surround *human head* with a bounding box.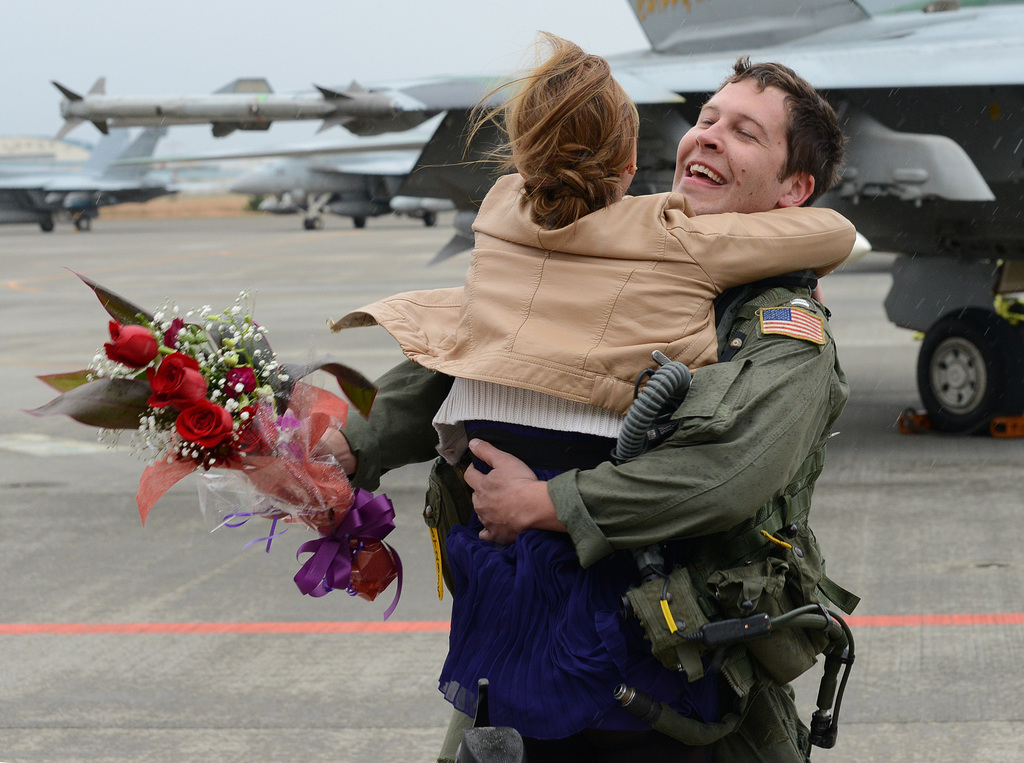
(x1=671, y1=51, x2=854, y2=218).
